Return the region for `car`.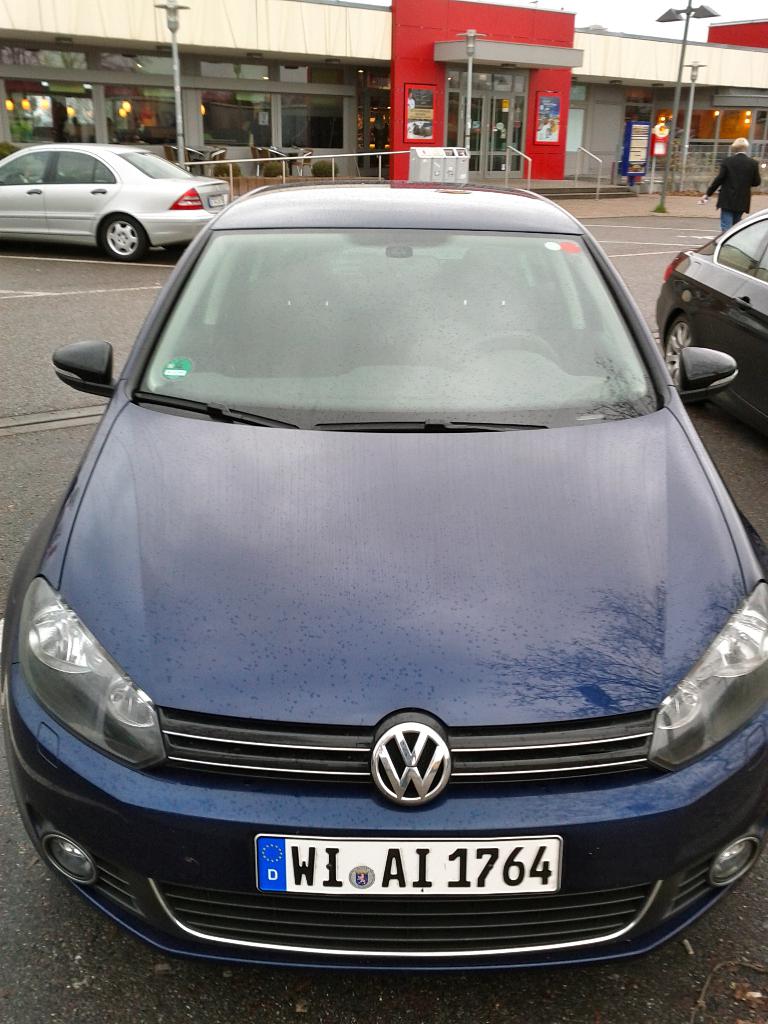
{"left": 652, "top": 214, "right": 767, "bottom": 442}.
